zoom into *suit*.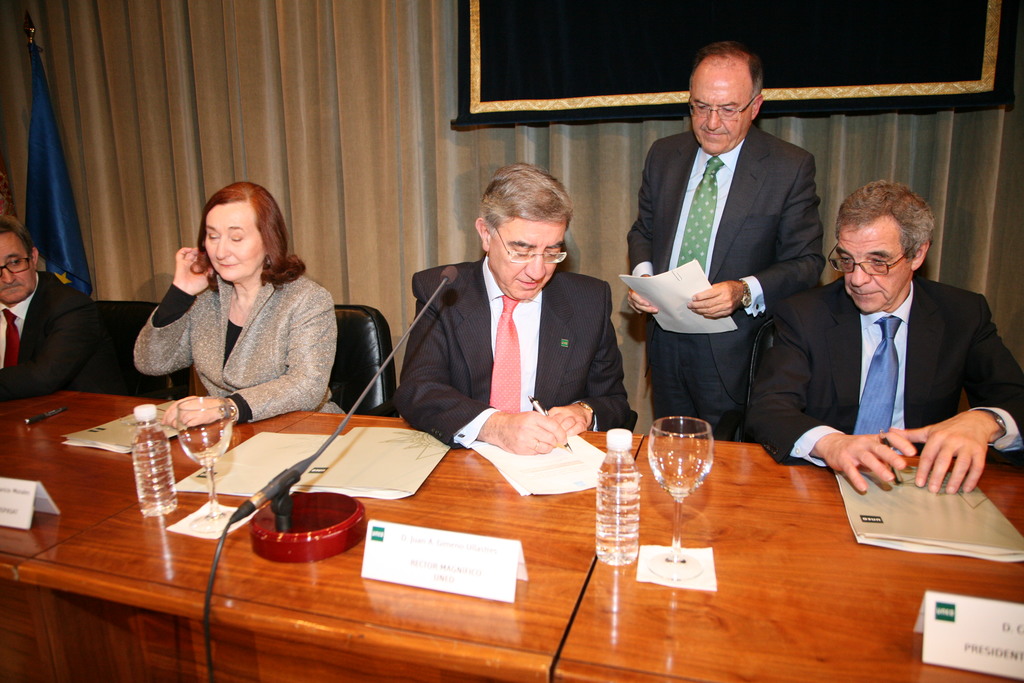
Zoom target: detection(0, 273, 136, 404).
